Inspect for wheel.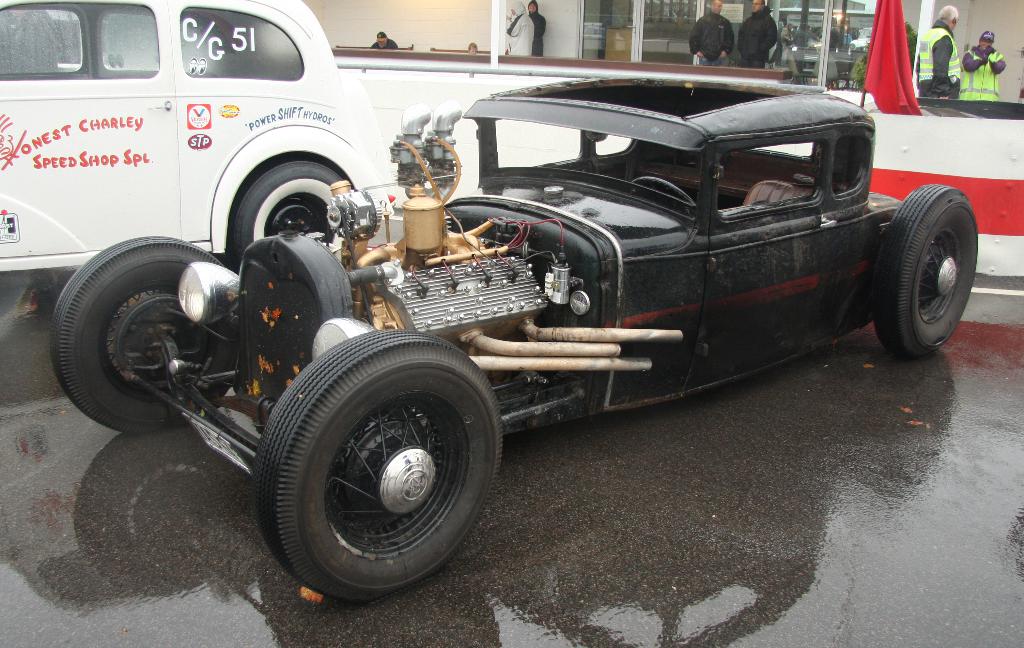
Inspection: region(232, 159, 356, 258).
